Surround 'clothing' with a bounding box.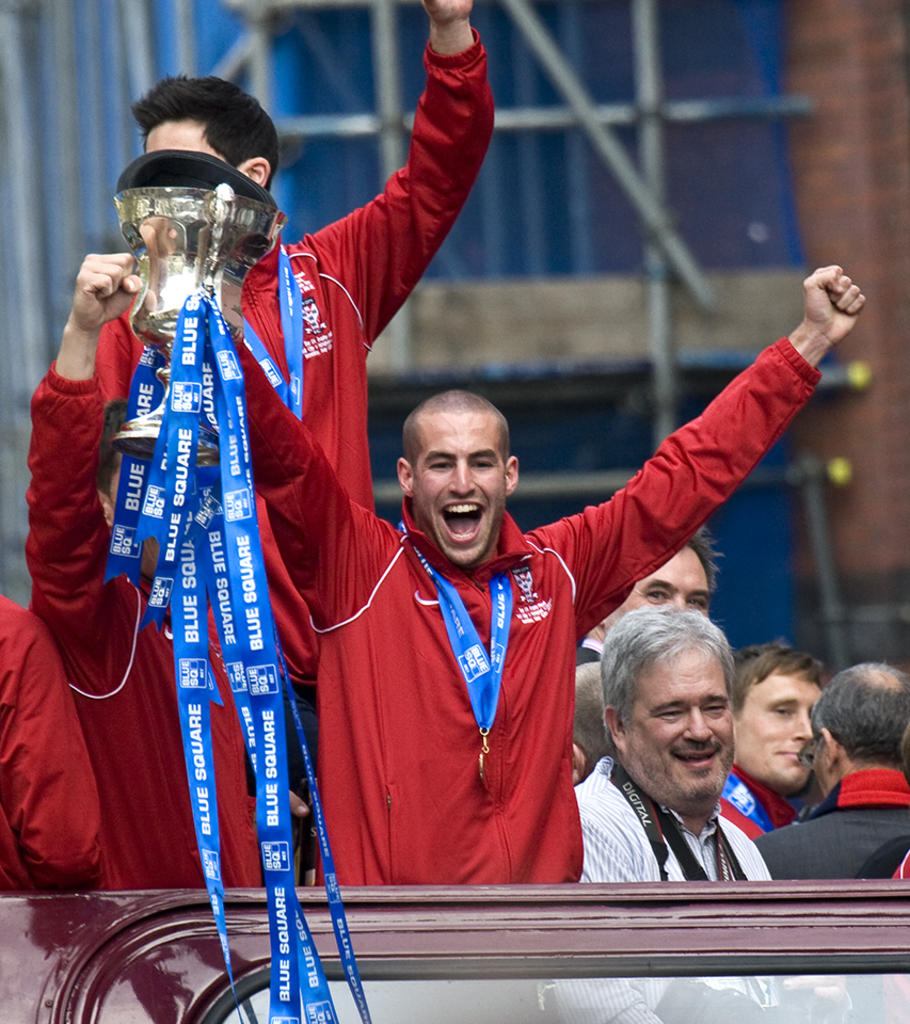
[x1=232, y1=321, x2=821, y2=878].
